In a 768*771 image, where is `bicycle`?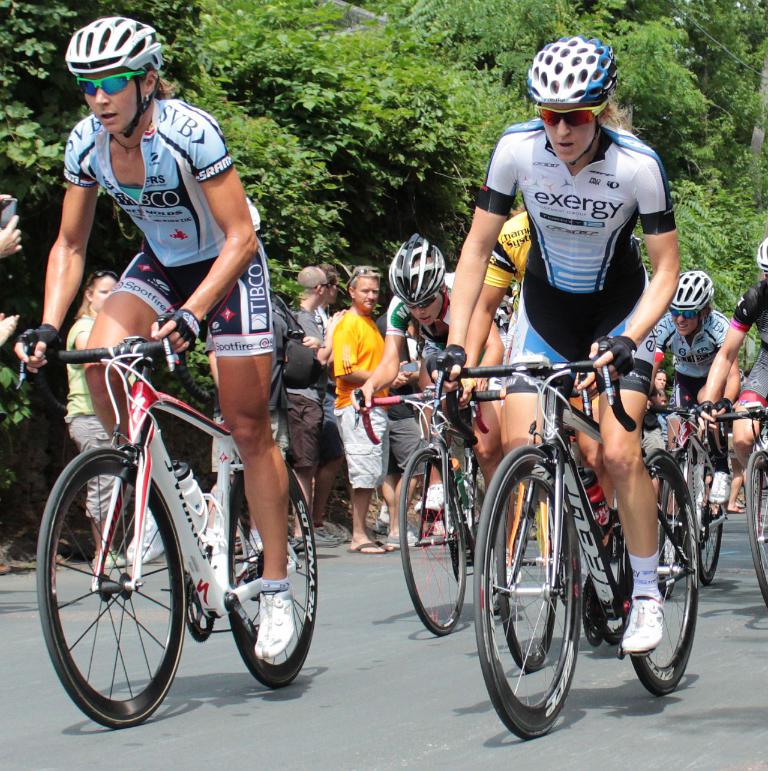
686 402 767 596.
